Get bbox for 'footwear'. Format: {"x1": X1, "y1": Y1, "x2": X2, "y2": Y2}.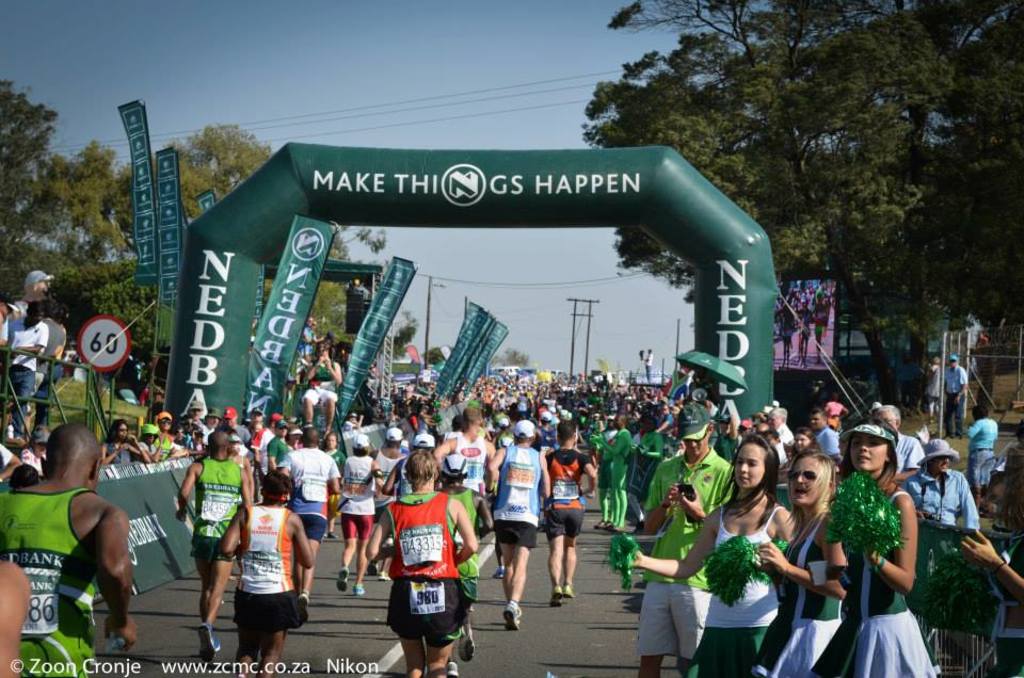
{"x1": 445, "y1": 659, "x2": 459, "y2": 677}.
